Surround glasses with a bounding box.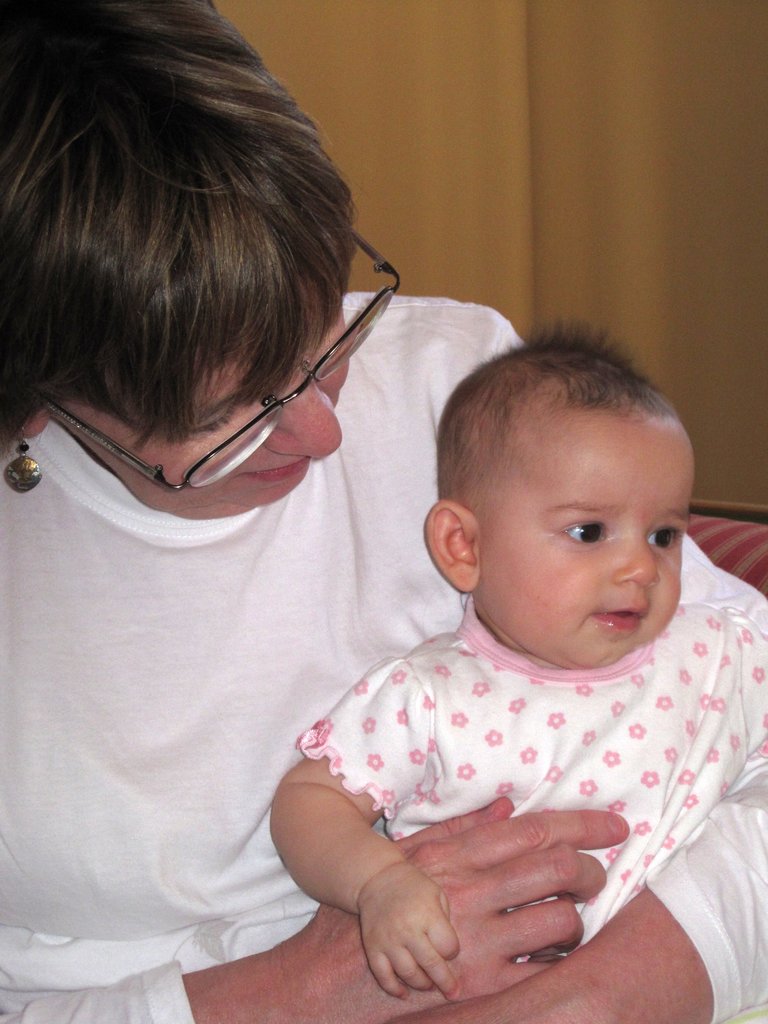
detection(31, 222, 409, 499).
